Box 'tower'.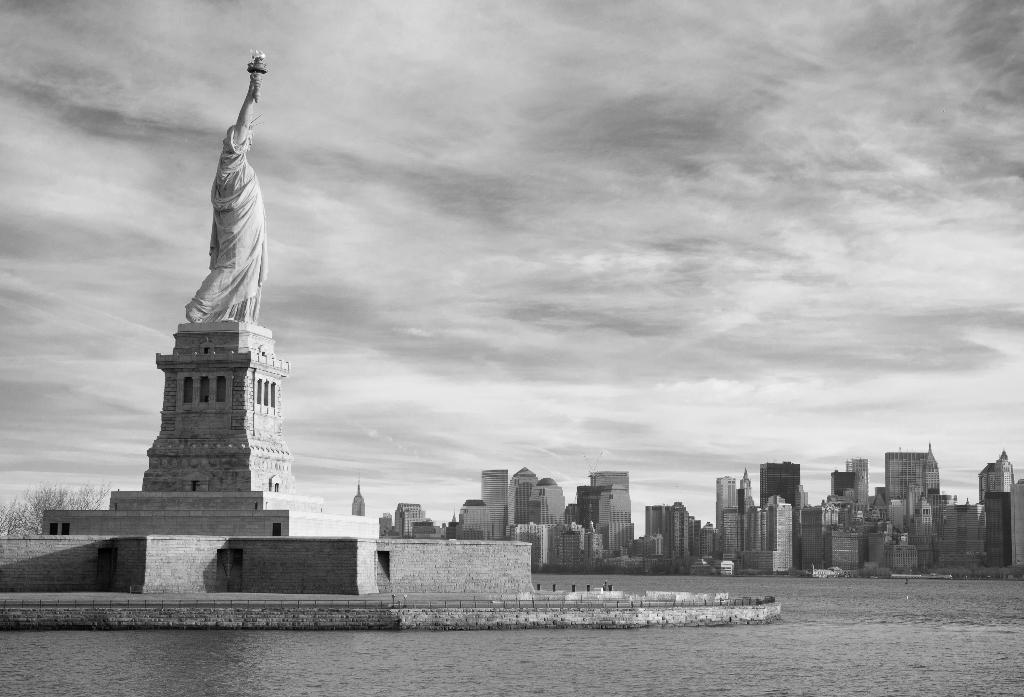
locate(748, 499, 788, 577).
